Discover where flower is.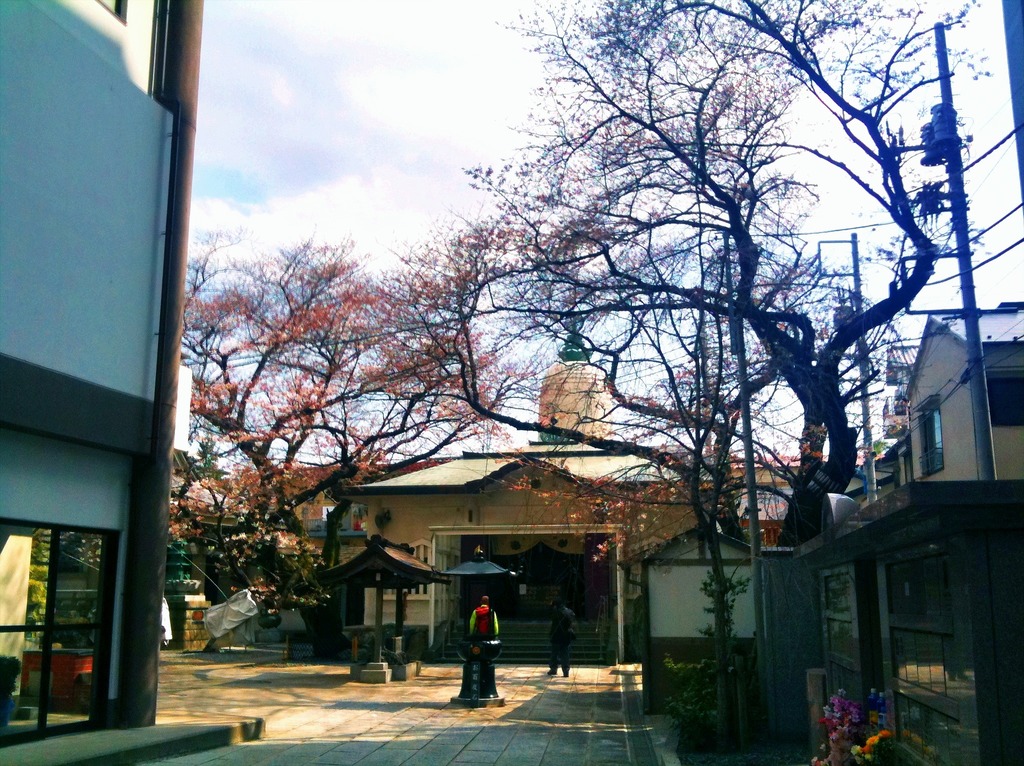
Discovered at detection(866, 726, 878, 738).
